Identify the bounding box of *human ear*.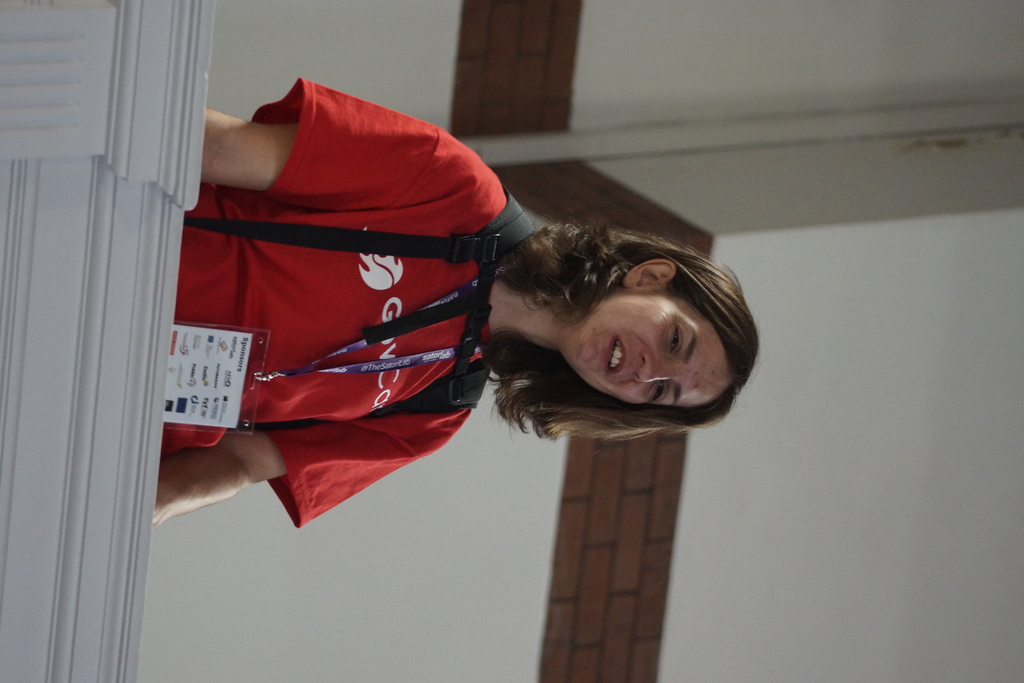
625/259/673/288.
